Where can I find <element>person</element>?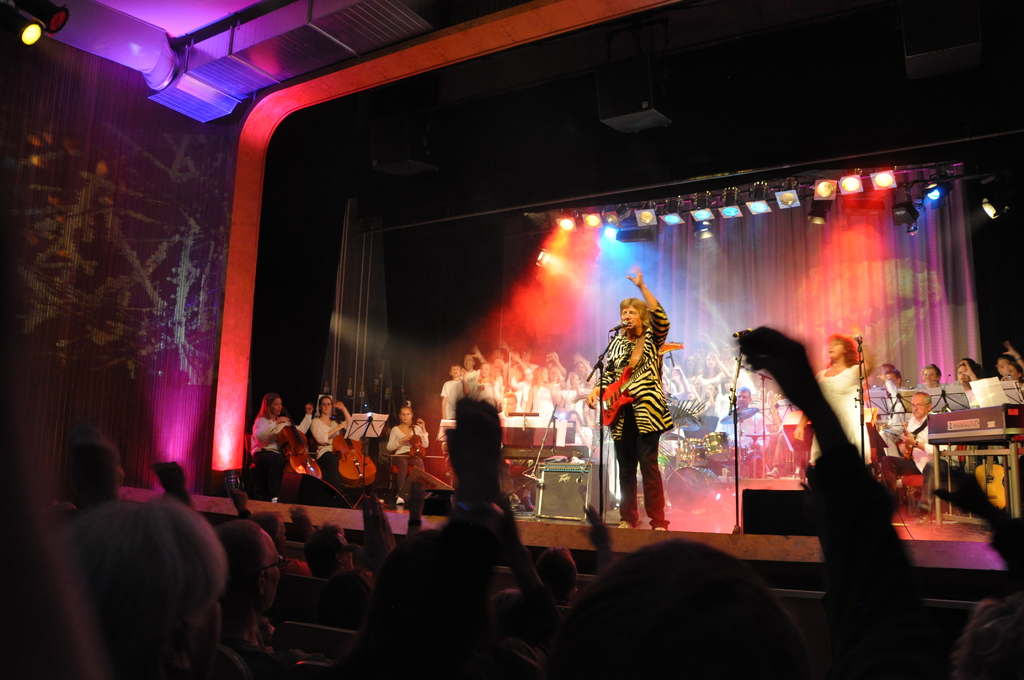
You can find it at {"left": 581, "top": 266, "right": 669, "bottom": 541}.
